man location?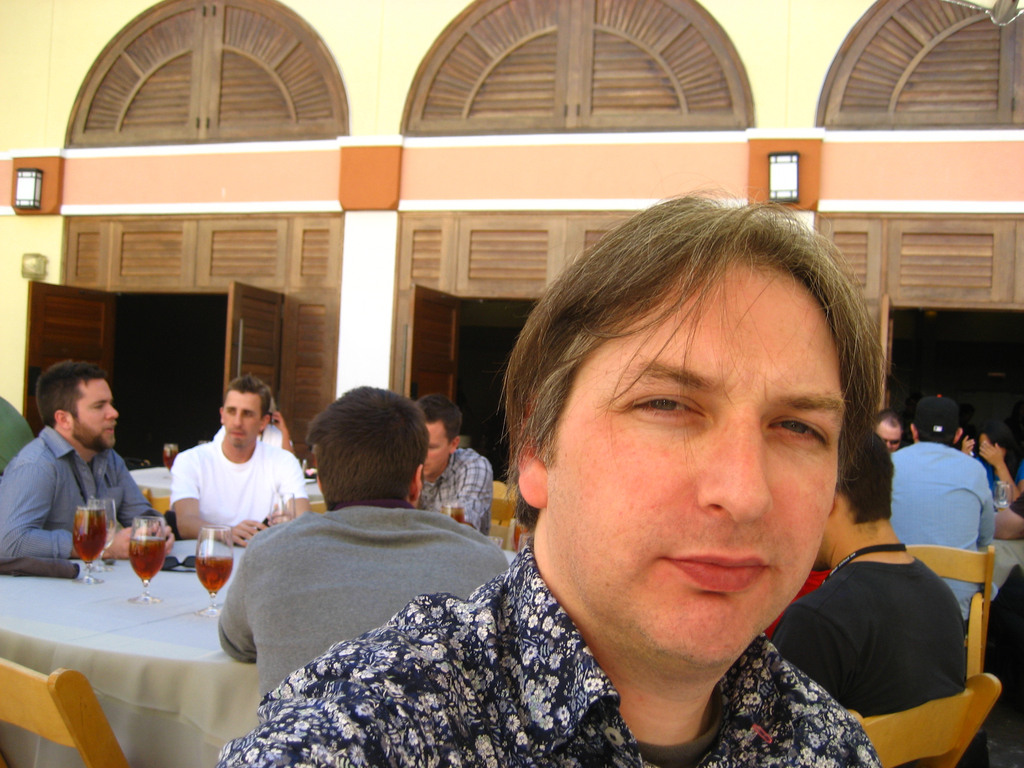
bbox=[759, 436, 964, 714]
